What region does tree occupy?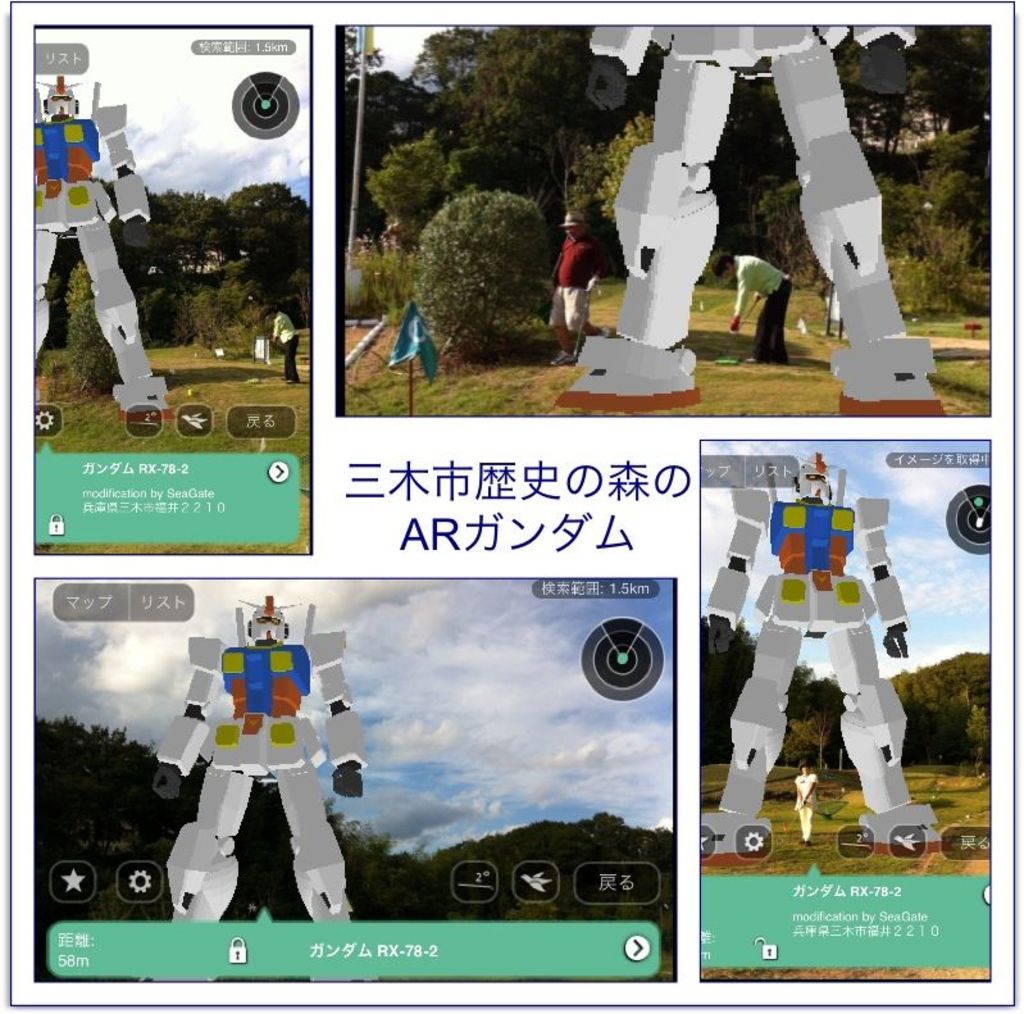
crop(720, 26, 993, 240).
